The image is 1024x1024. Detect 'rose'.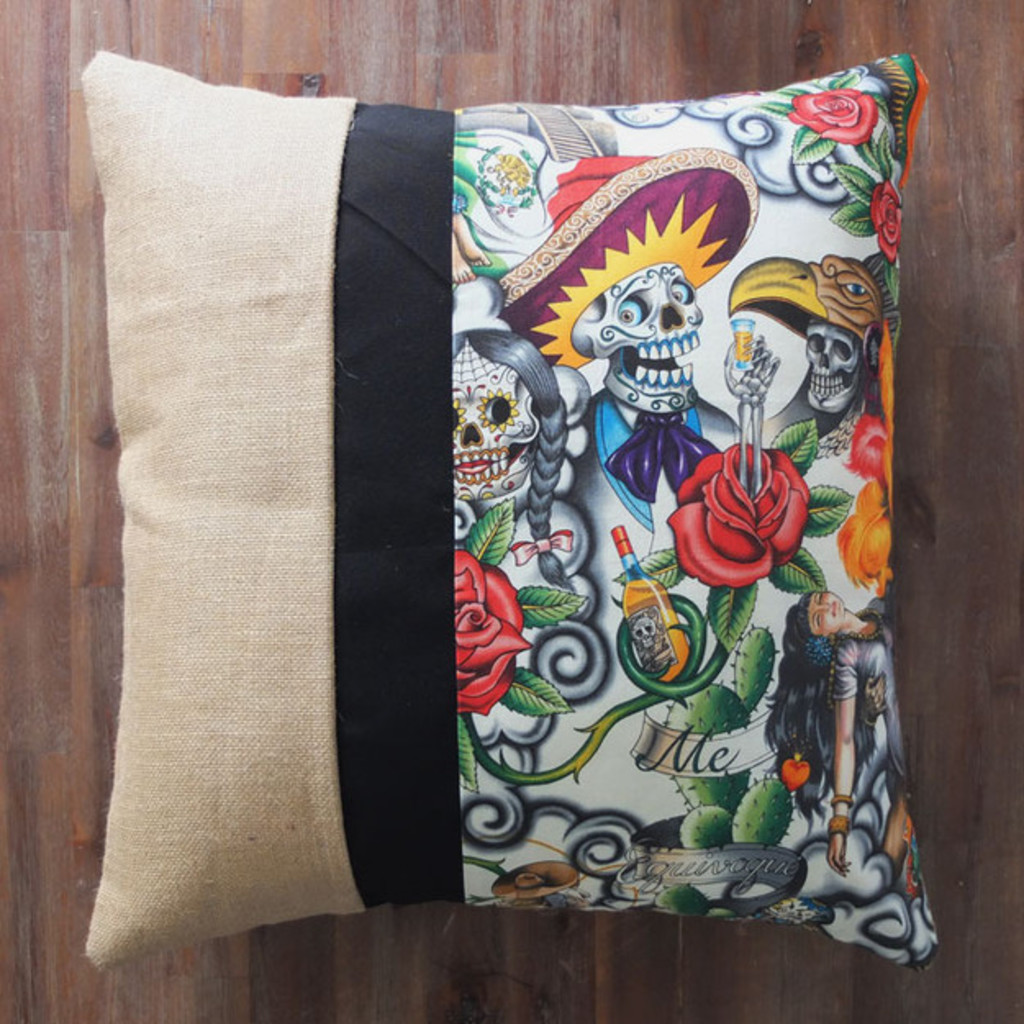
Detection: (x1=672, y1=441, x2=808, y2=587).
